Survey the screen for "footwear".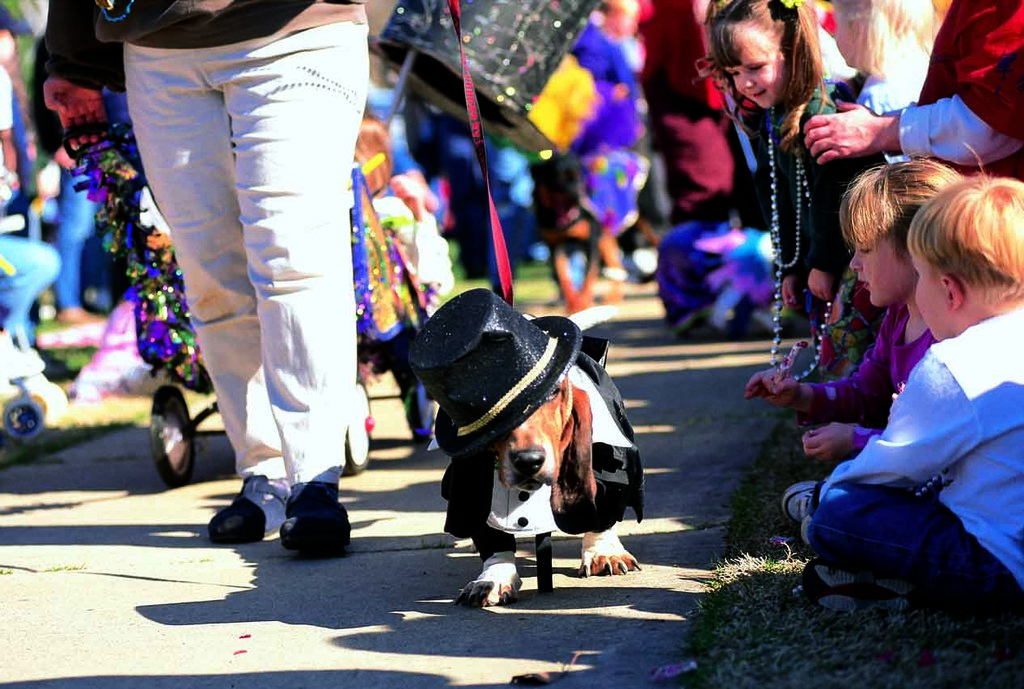
Survey found: x1=290, y1=484, x2=347, y2=561.
